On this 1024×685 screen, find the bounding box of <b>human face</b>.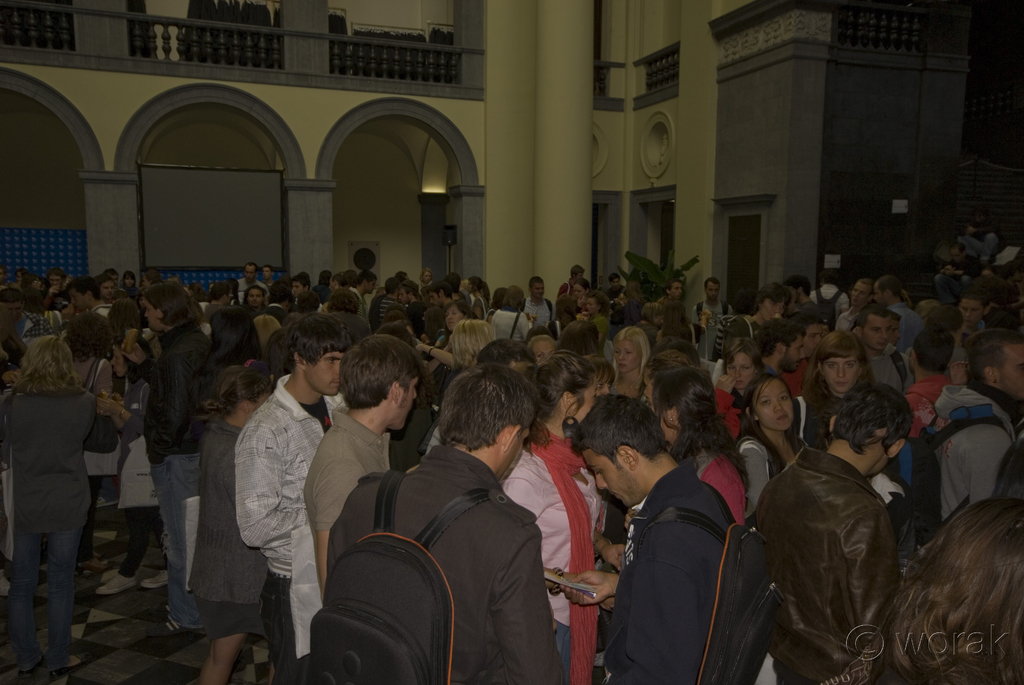
Bounding box: [588, 299, 597, 315].
